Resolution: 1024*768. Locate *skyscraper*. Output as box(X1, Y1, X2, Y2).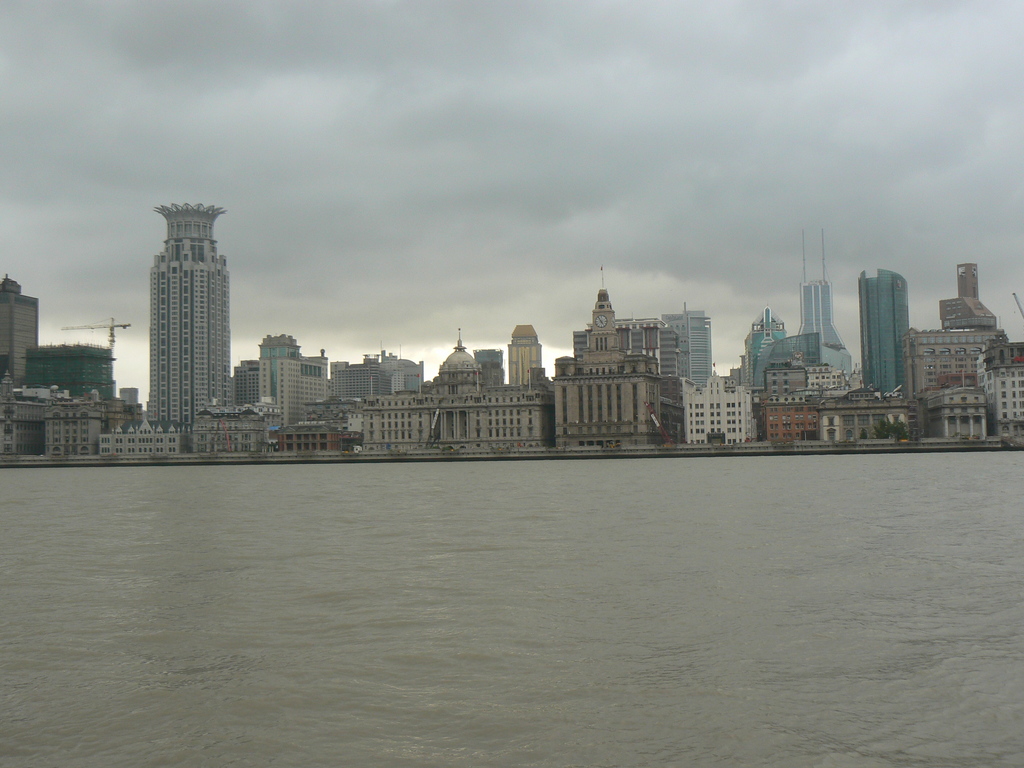
box(860, 267, 913, 393).
